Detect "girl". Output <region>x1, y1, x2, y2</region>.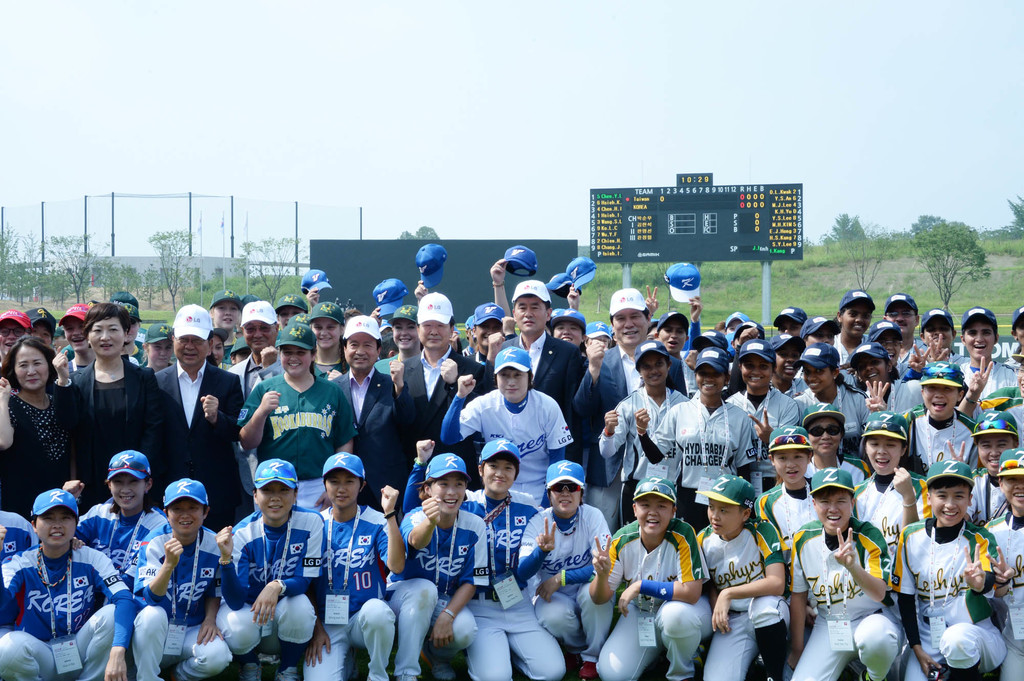
<region>0, 337, 68, 526</region>.
